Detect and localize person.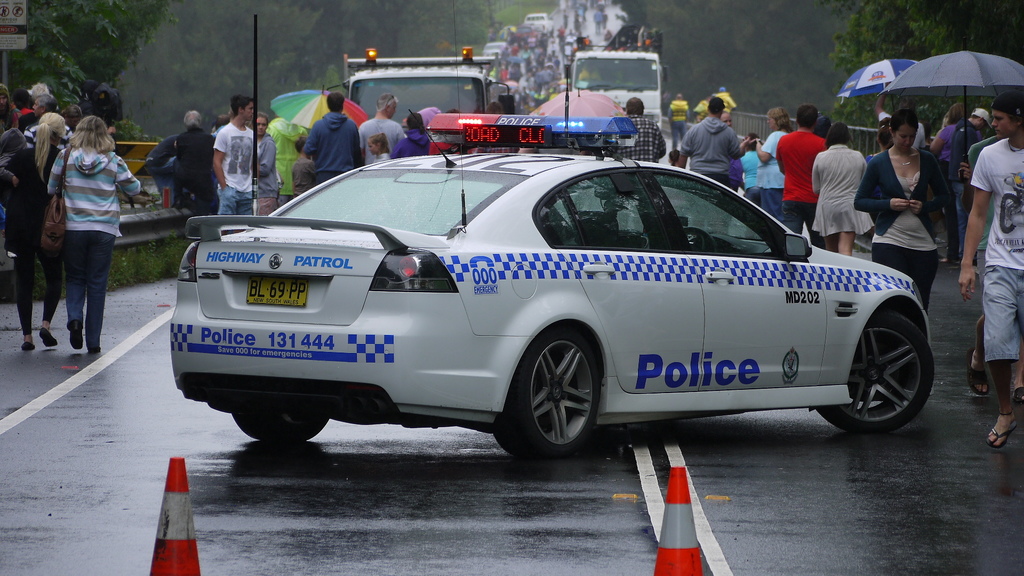
Localized at rect(0, 103, 66, 355).
